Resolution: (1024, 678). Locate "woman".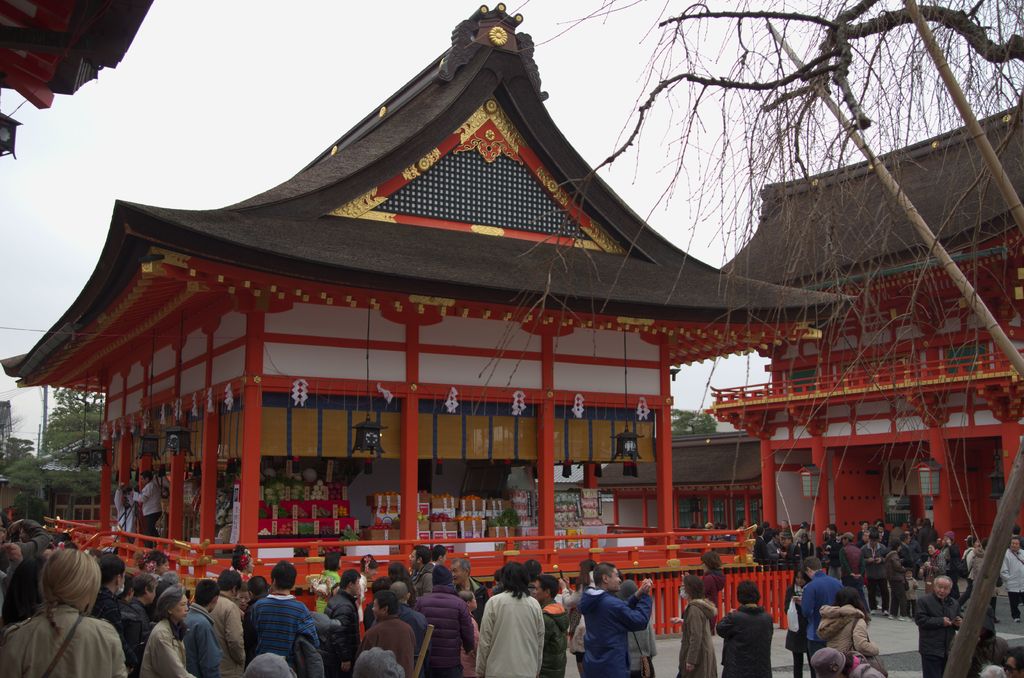
954,538,978,612.
